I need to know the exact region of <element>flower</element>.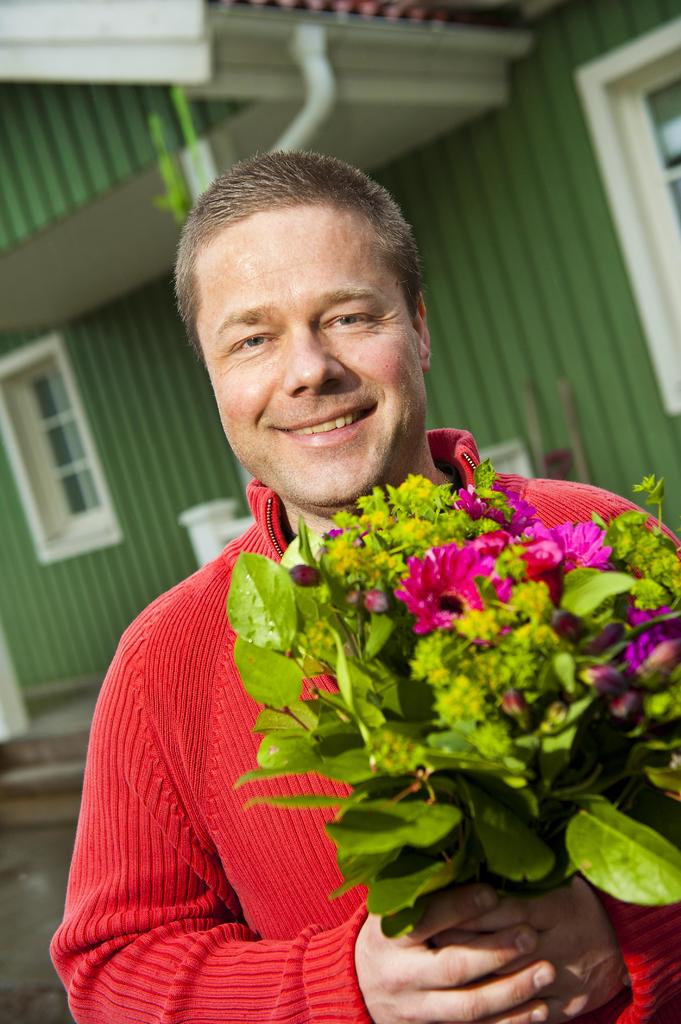
Region: (x1=288, y1=557, x2=328, y2=596).
